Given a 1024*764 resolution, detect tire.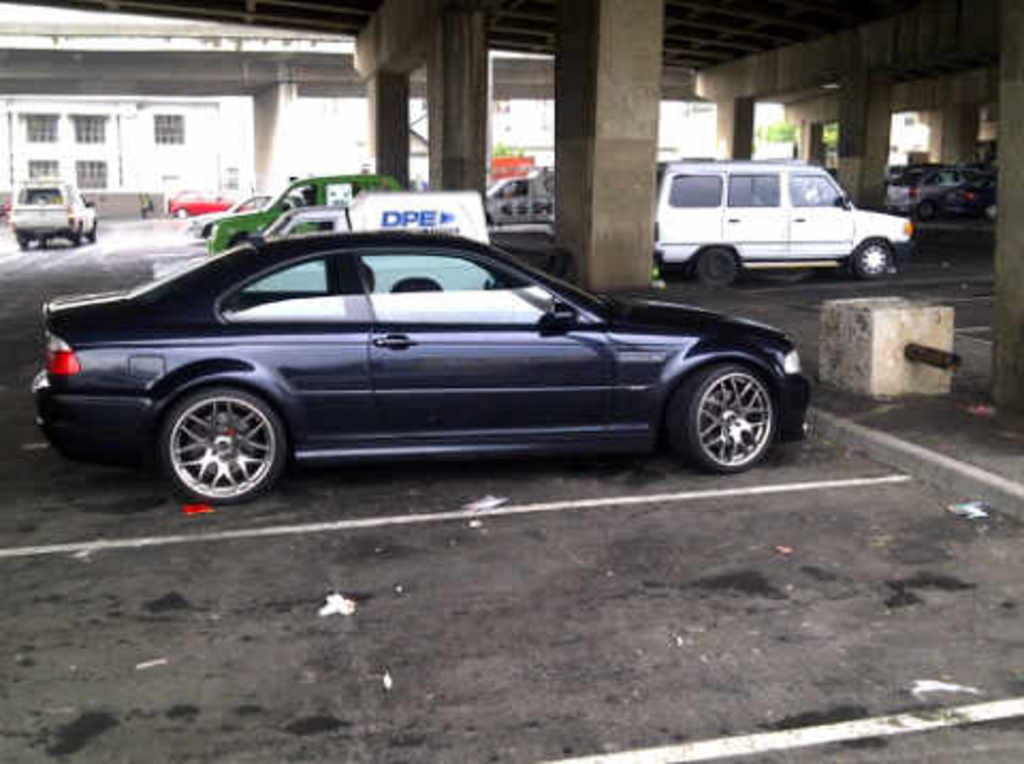
(x1=668, y1=361, x2=779, y2=476).
